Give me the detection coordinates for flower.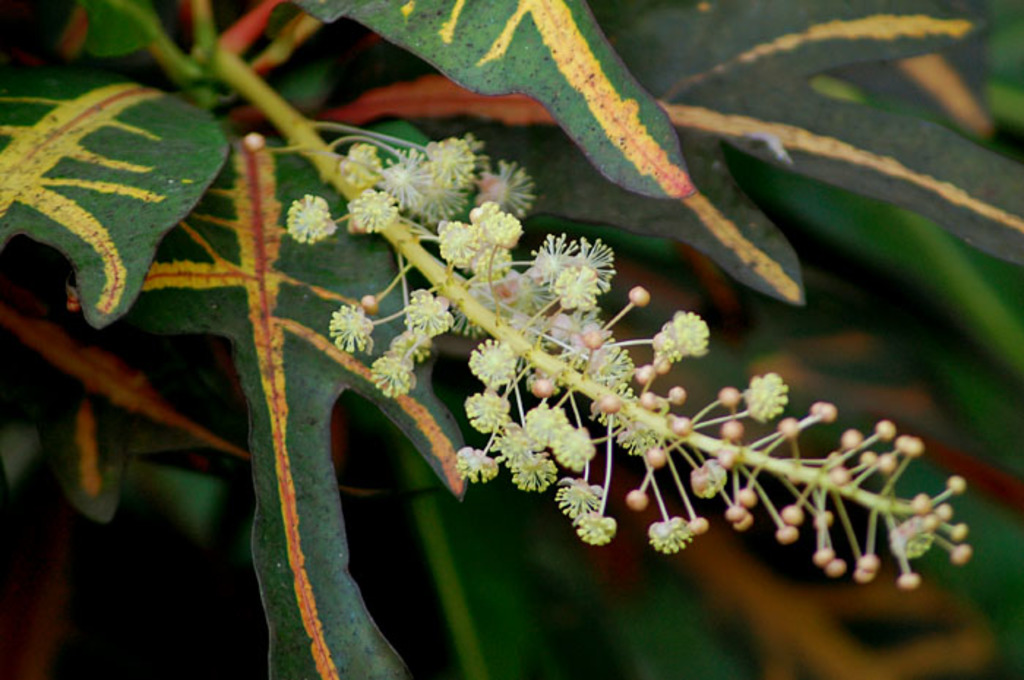
661/298/724/376.
